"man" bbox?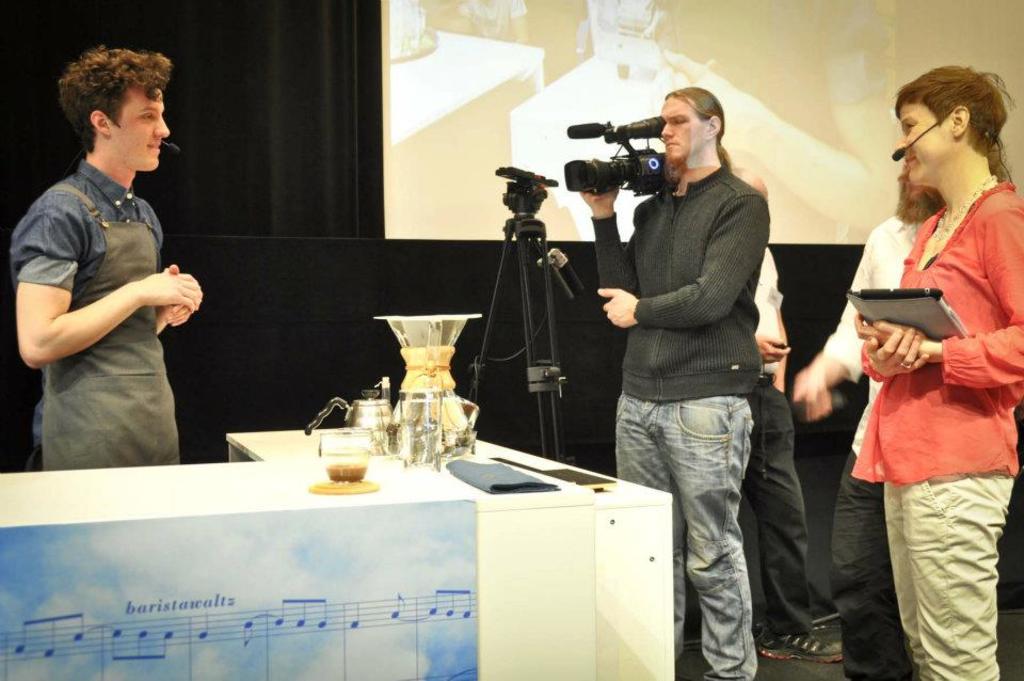
rect(787, 145, 1014, 680)
